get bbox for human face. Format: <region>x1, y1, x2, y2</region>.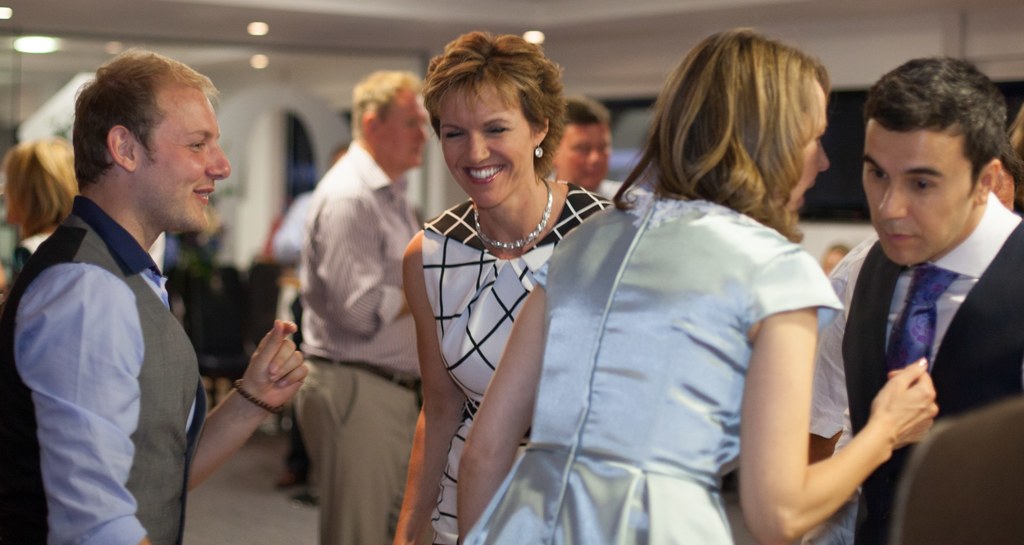
<region>792, 97, 836, 219</region>.
